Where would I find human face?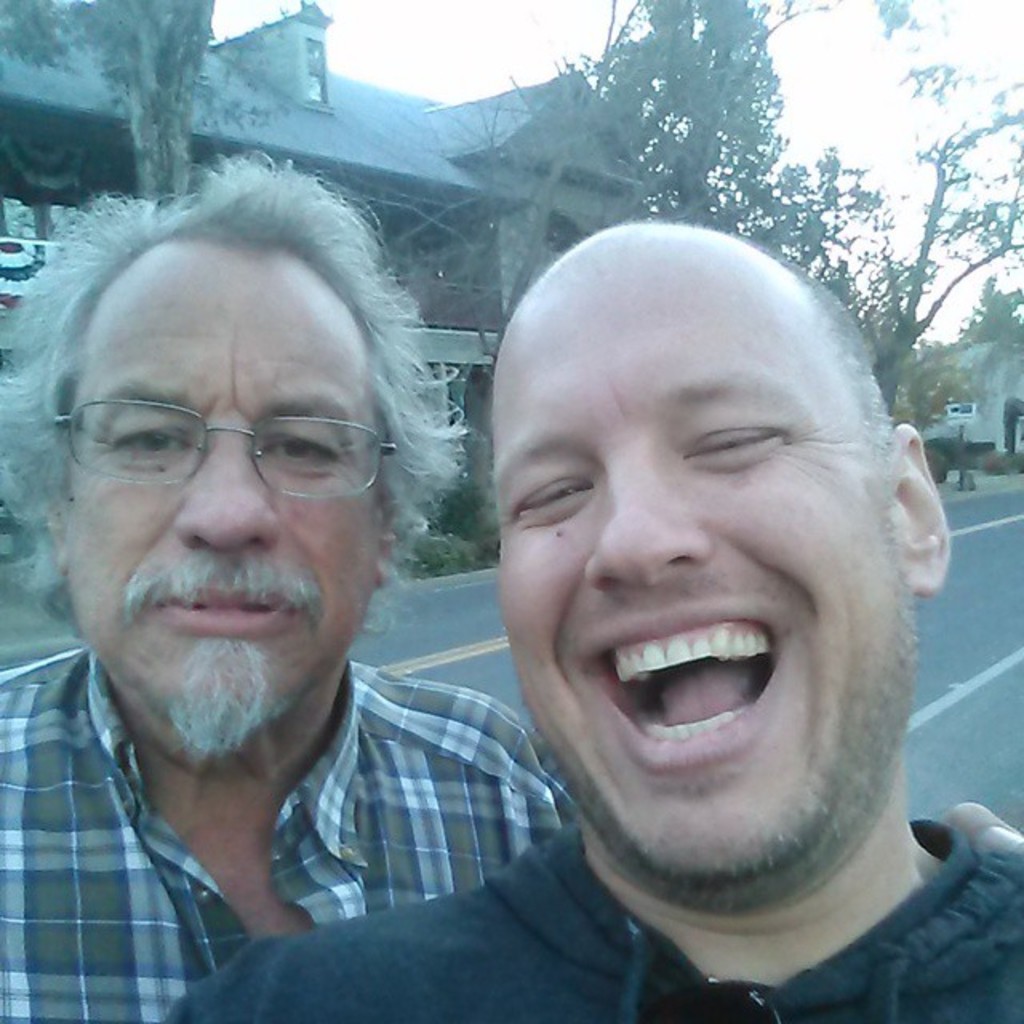
At select_region(486, 280, 894, 877).
